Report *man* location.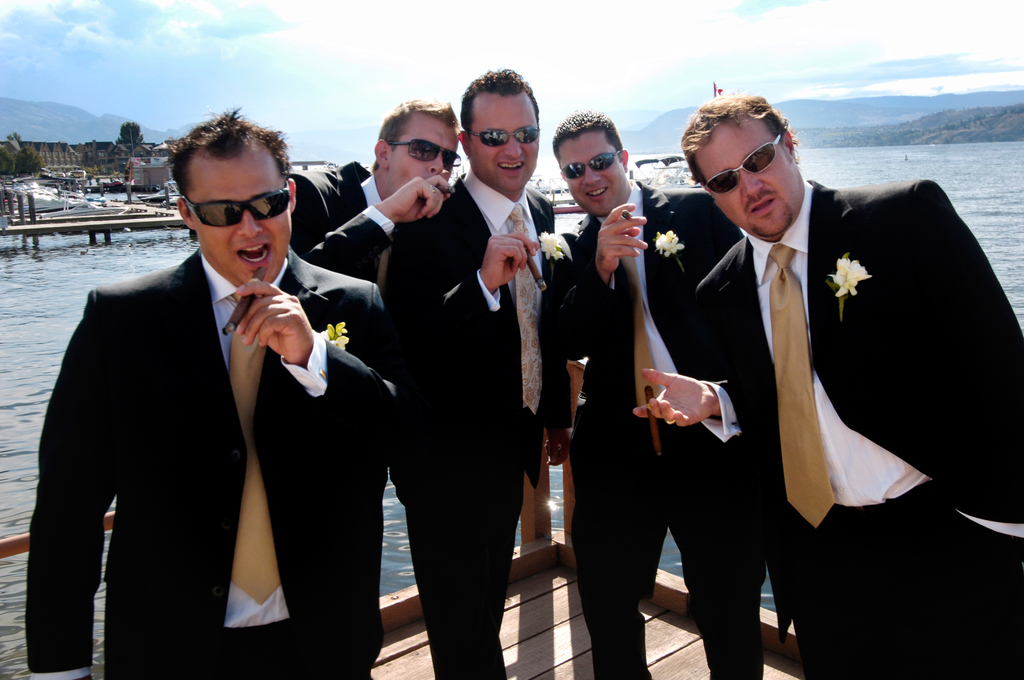
Report: bbox(632, 89, 1023, 679).
